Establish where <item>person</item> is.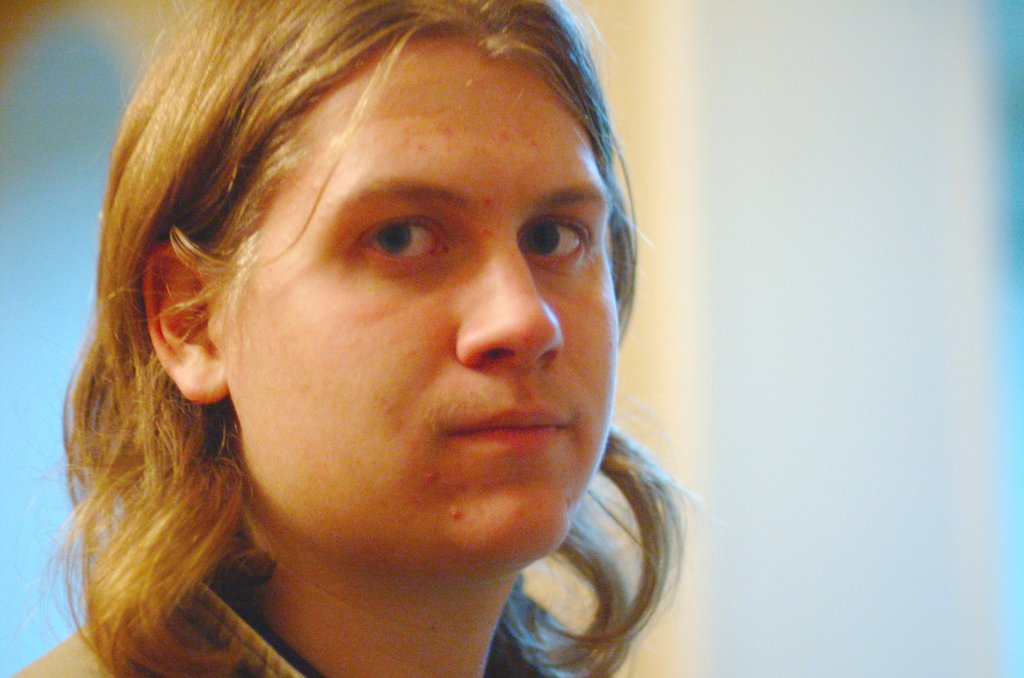
Established at x1=30 y1=23 x2=745 y2=676.
